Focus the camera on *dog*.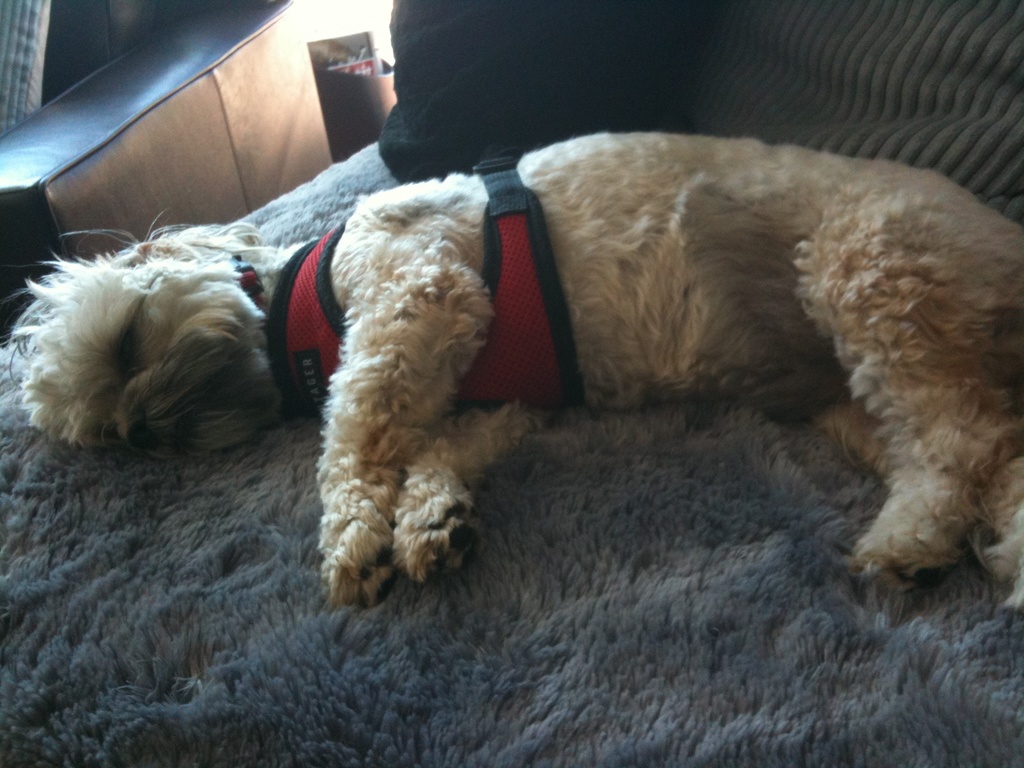
Focus region: rect(0, 132, 1023, 612).
